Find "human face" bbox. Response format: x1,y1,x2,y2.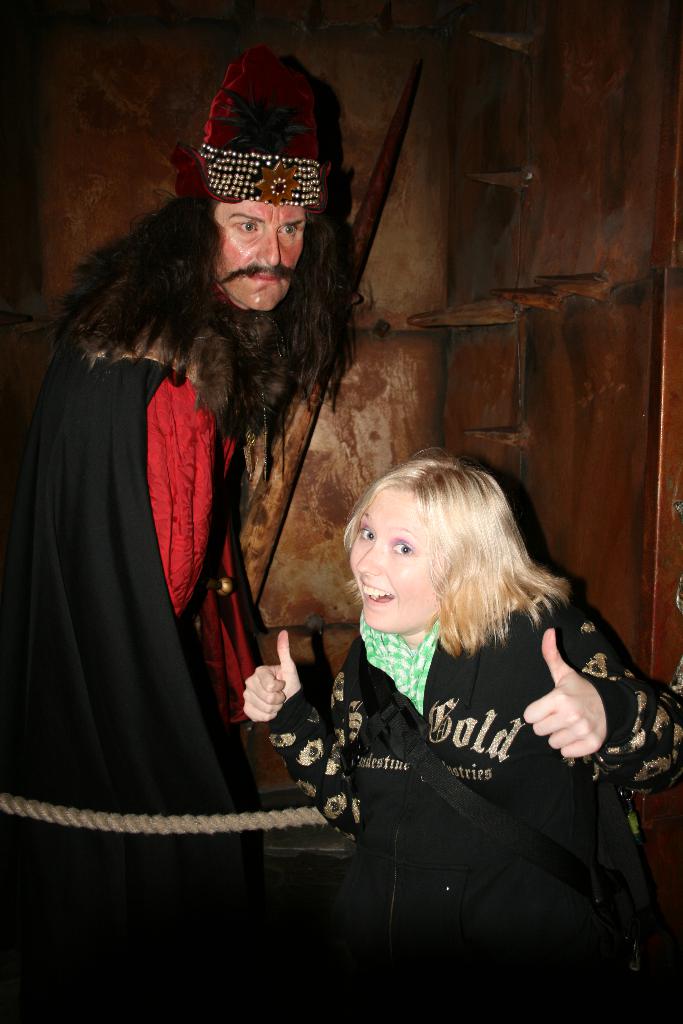
216,199,306,314.
